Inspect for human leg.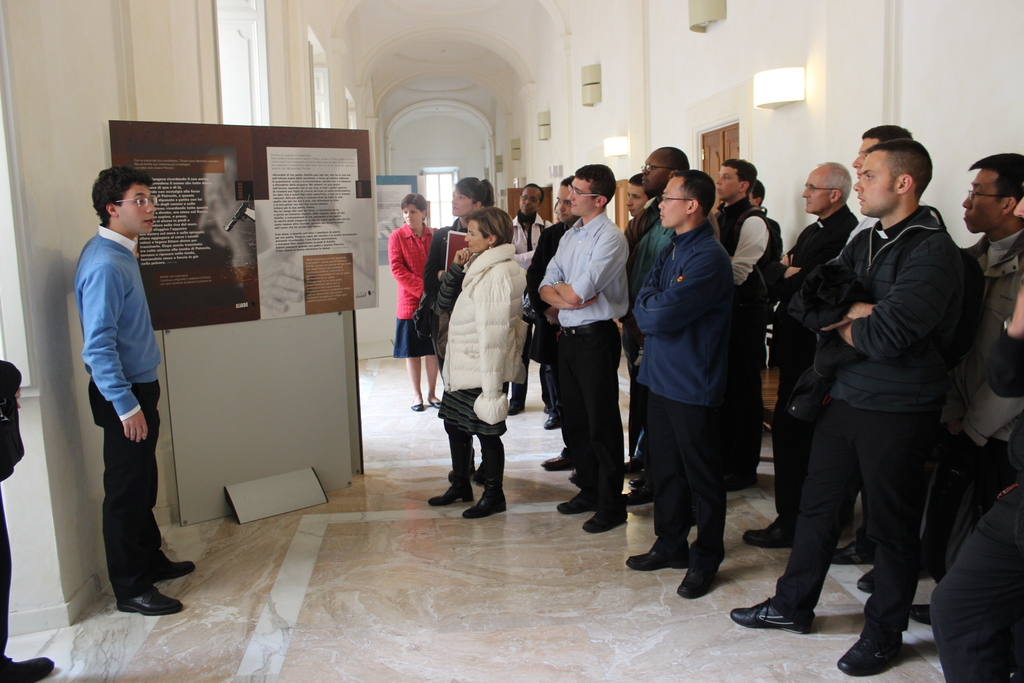
Inspection: 929 478 1022 682.
